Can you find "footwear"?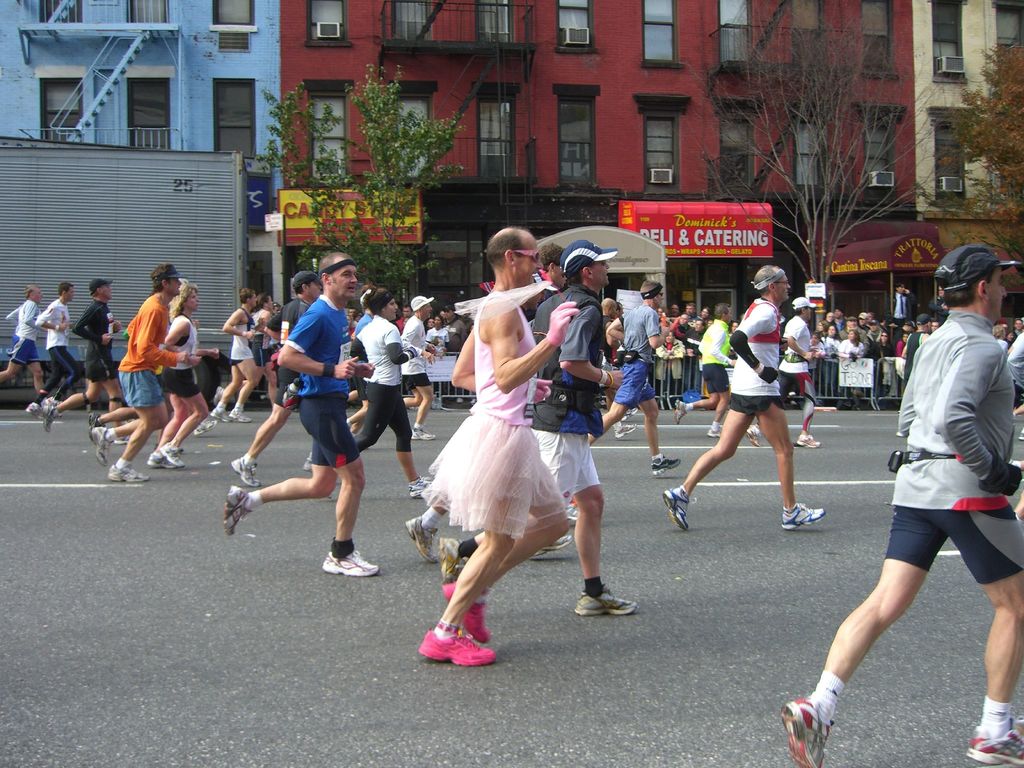
Yes, bounding box: {"x1": 86, "y1": 428, "x2": 109, "y2": 460}.
